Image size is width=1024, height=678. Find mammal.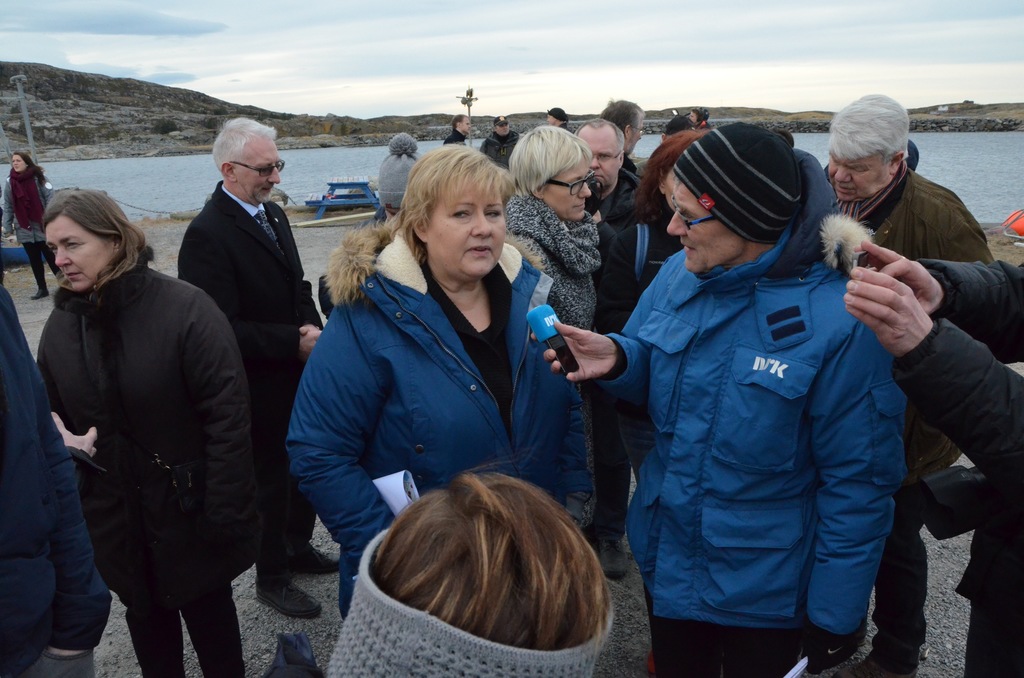
{"x1": 281, "y1": 140, "x2": 601, "y2": 624}.
